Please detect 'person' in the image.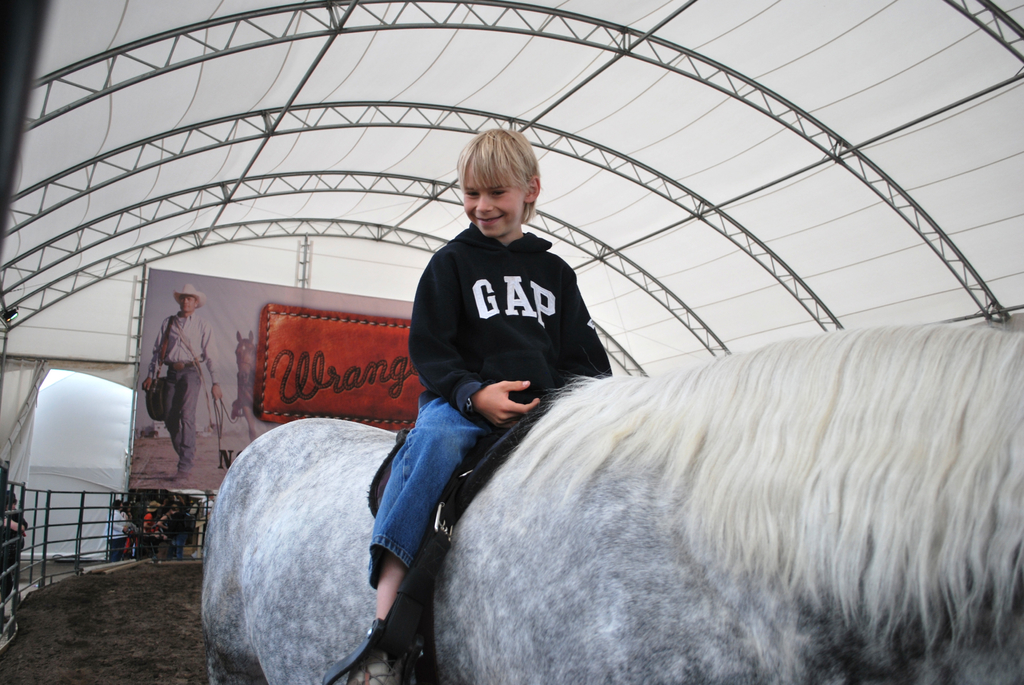
[left=335, top=125, right=609, bottom=684].
